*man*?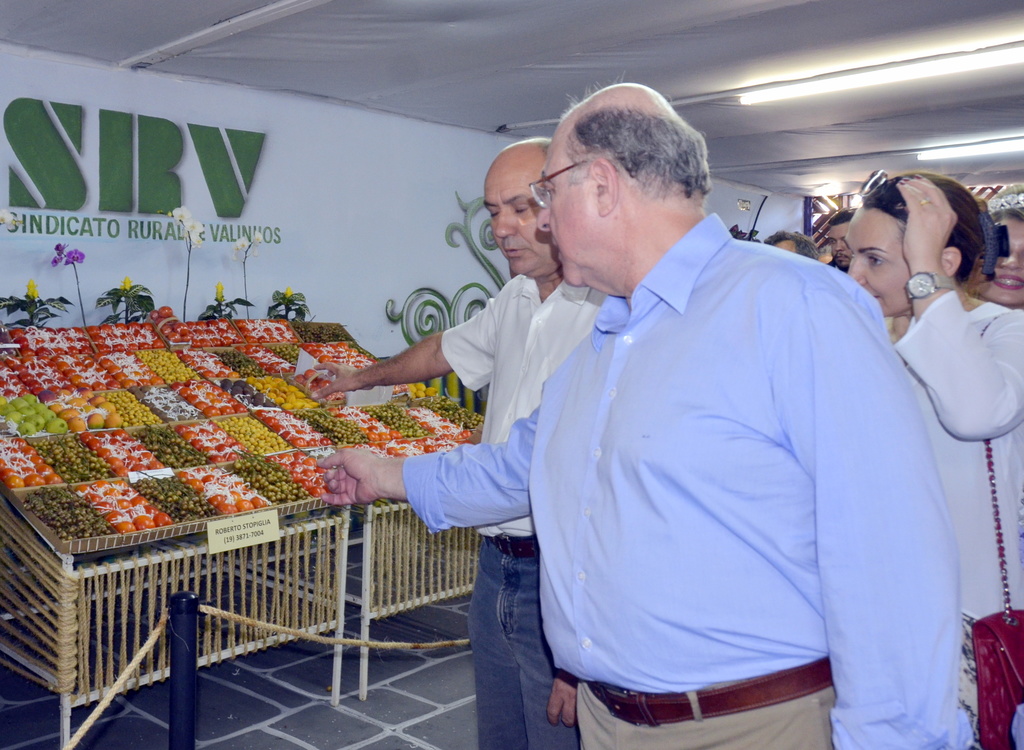
<box>312,134,612,749</box>
